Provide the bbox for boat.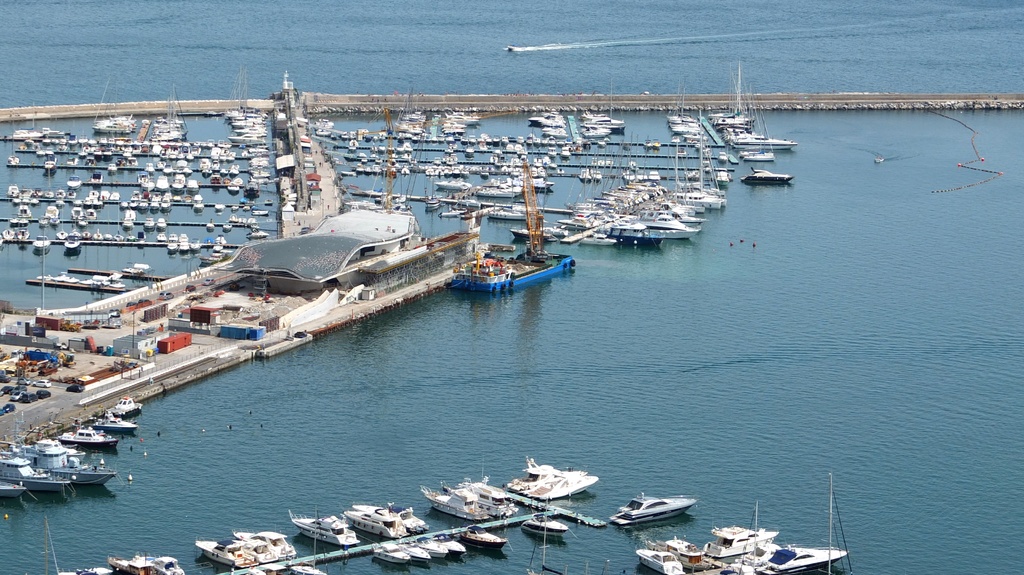
605, 223, 660, 244.
